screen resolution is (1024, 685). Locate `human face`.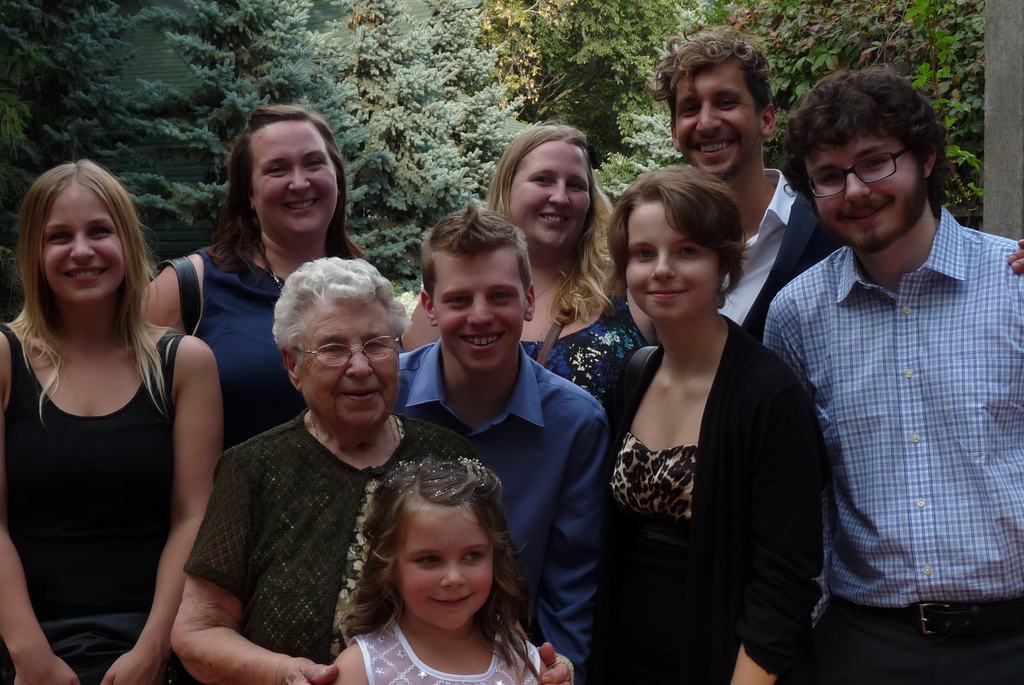
Rect(397, 495, 494, 630).
